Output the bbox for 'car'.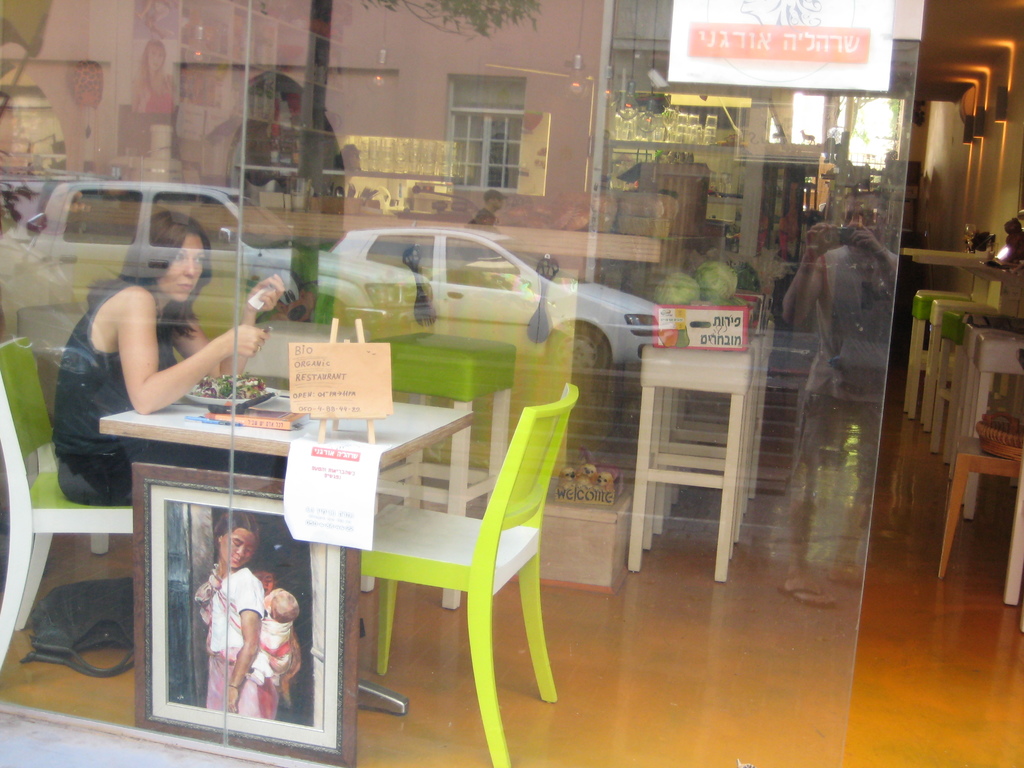
[26, 180, 440, 338].
